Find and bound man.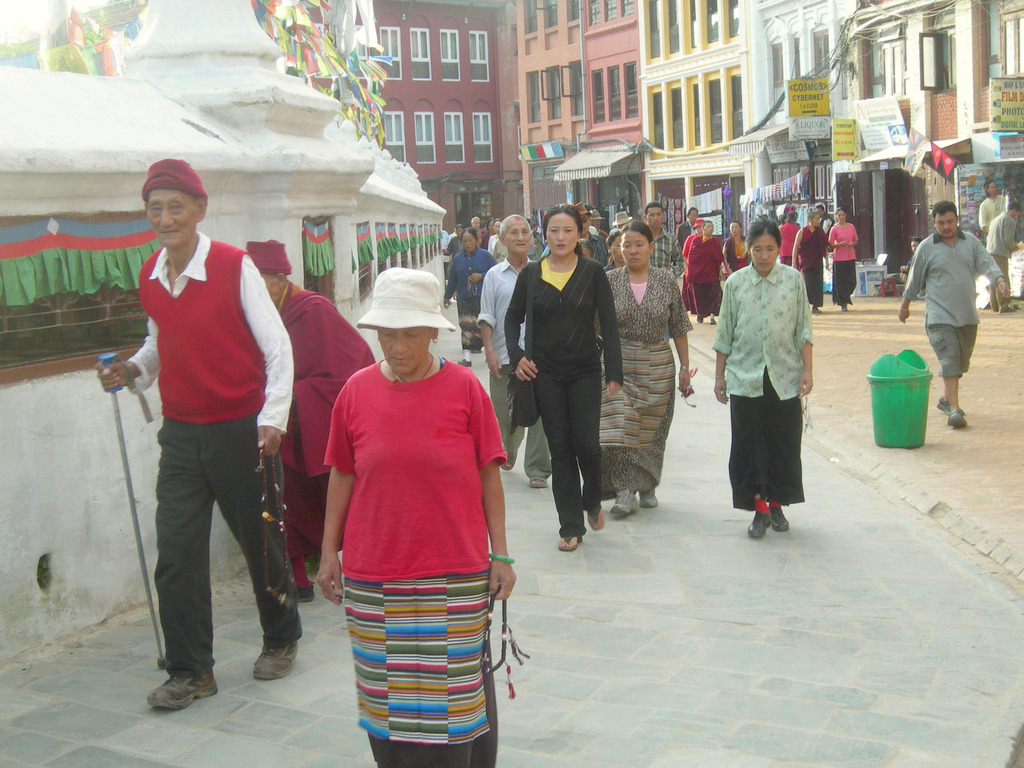
Bound: (888,240,931,298).
